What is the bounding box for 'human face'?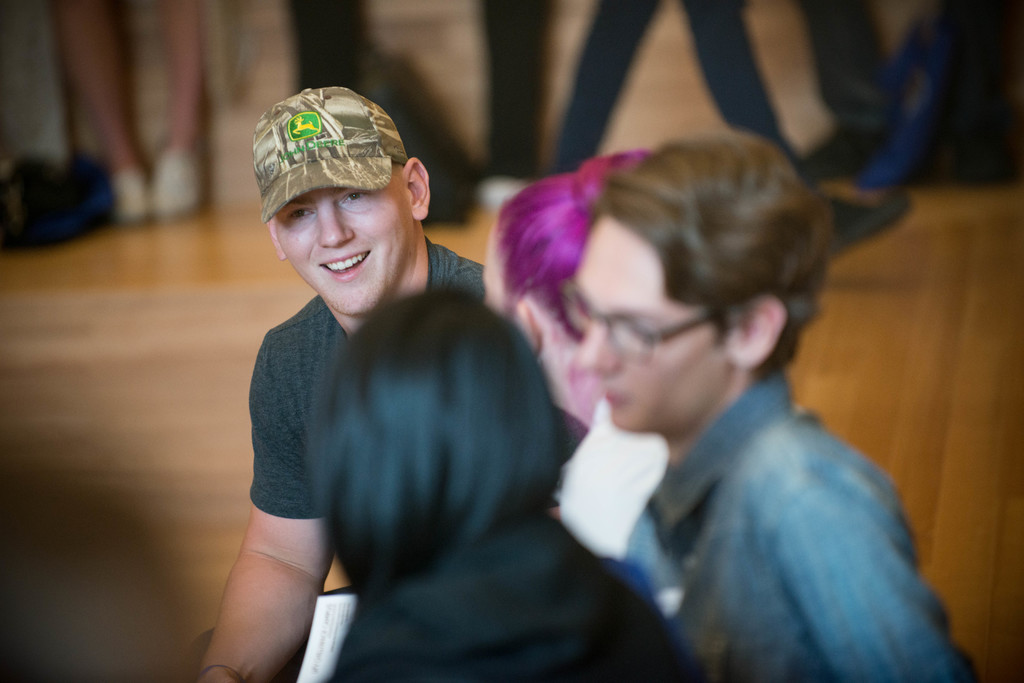
BBox(274, 161, 419, 307).
